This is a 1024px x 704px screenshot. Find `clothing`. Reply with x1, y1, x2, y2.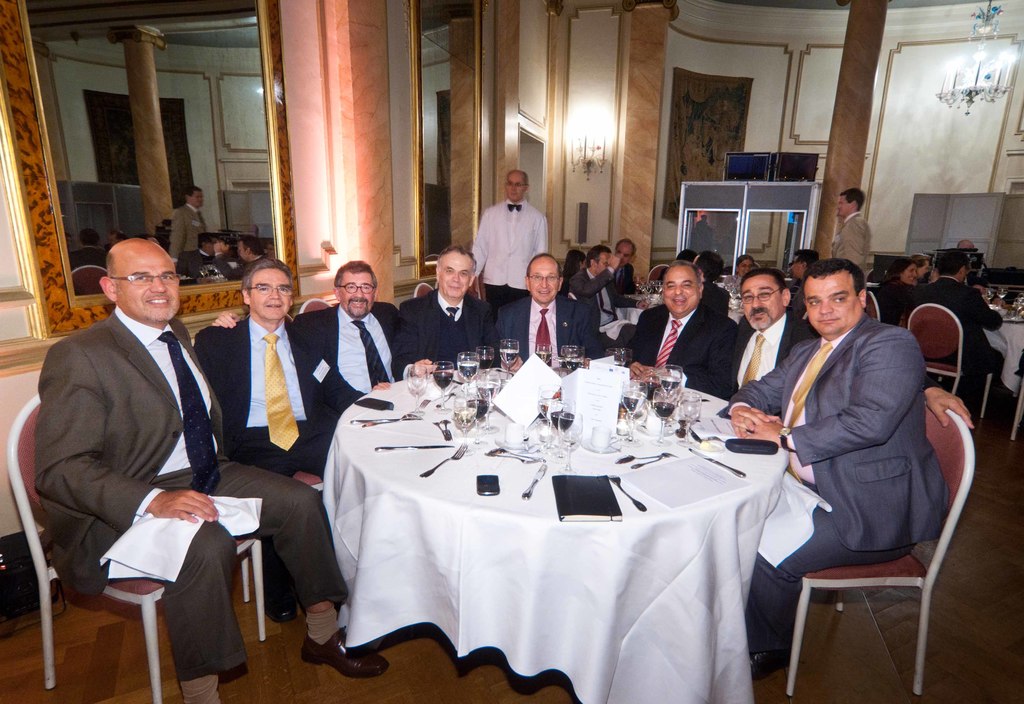
29, 298, 354, 703.
